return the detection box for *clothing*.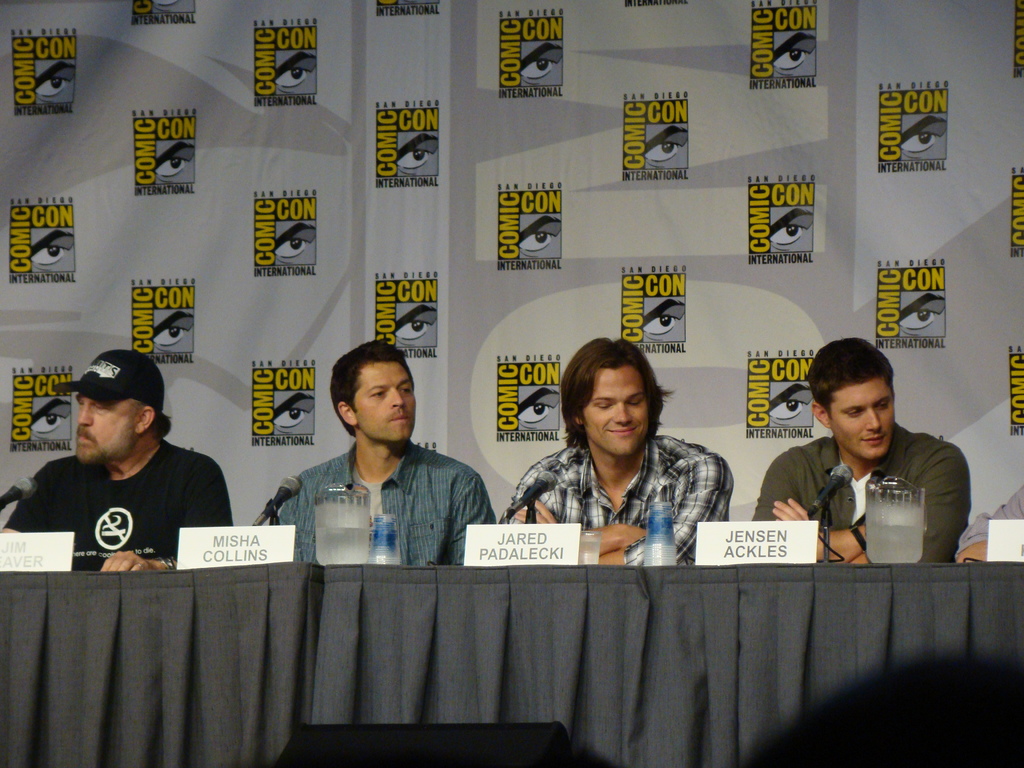
(28, 408, 231, 572).
